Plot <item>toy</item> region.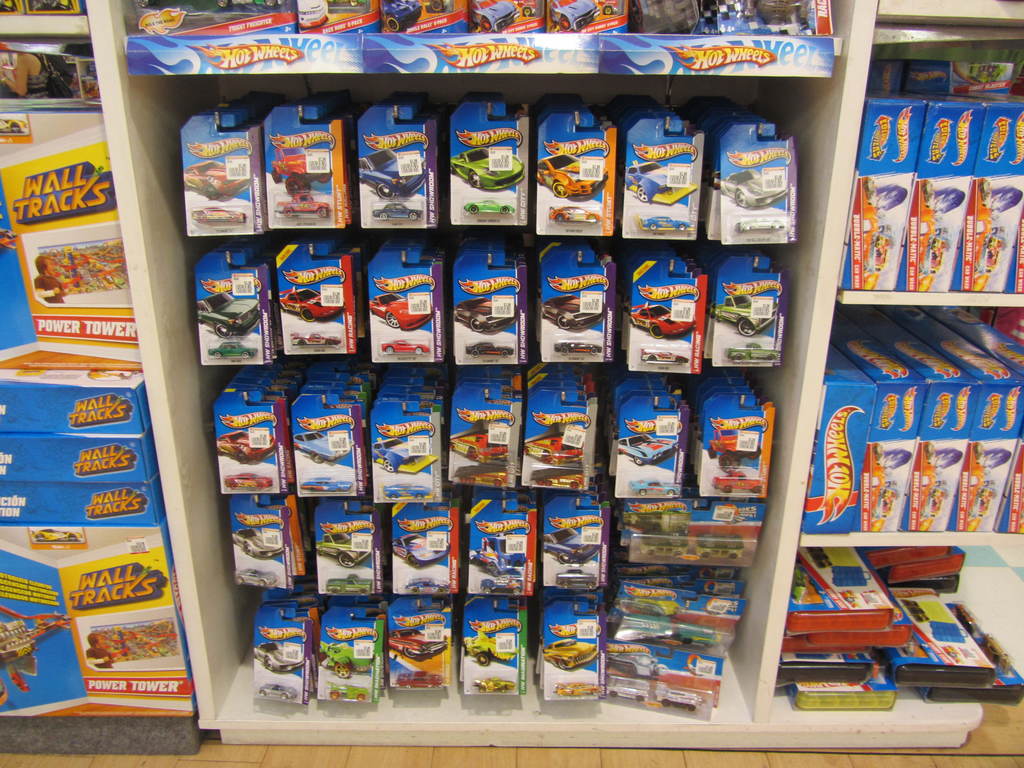
Plotted at <bbox>622, 505, 693, 536</bbox>.
